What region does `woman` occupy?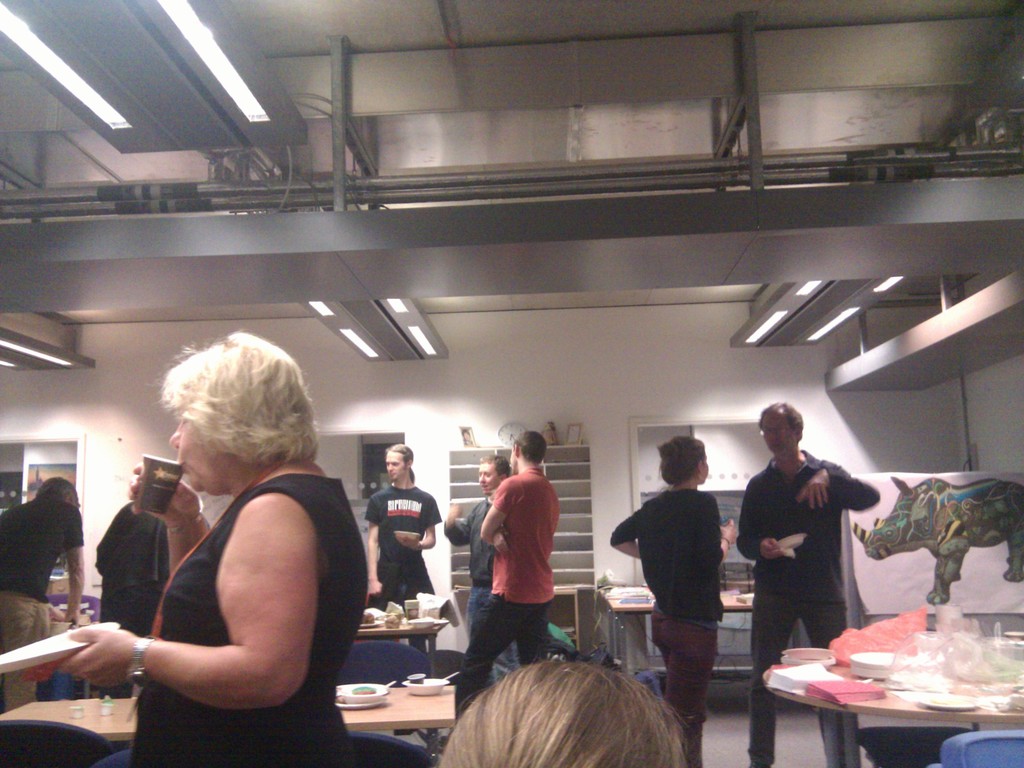
detection(435, 652, 689, 767).
